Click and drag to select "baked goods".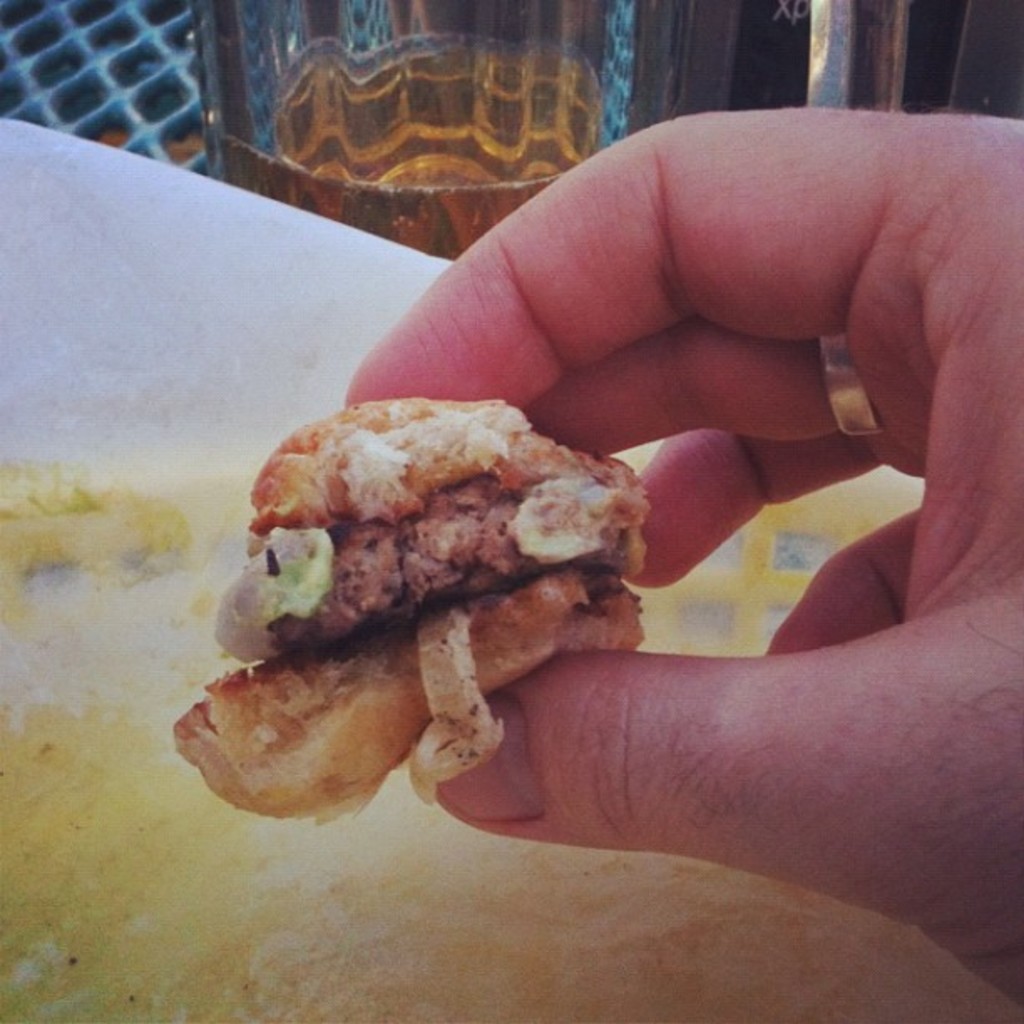
Selection: 191 395 653 765.
